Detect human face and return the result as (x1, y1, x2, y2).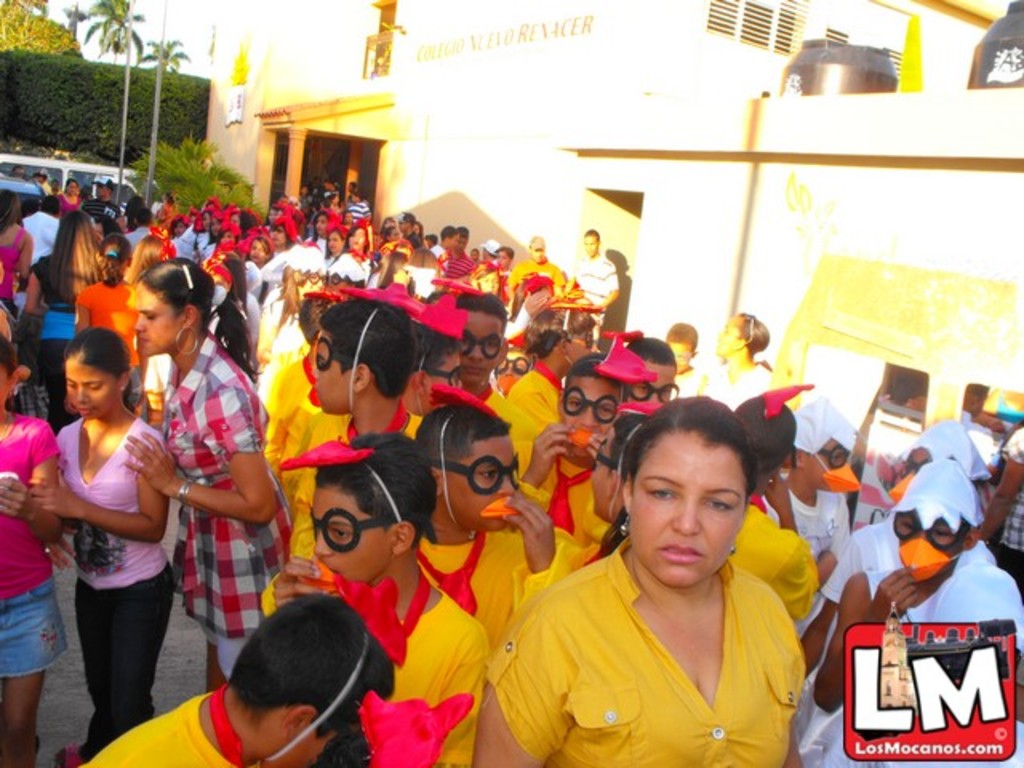
(304, 474, 392, 590).
